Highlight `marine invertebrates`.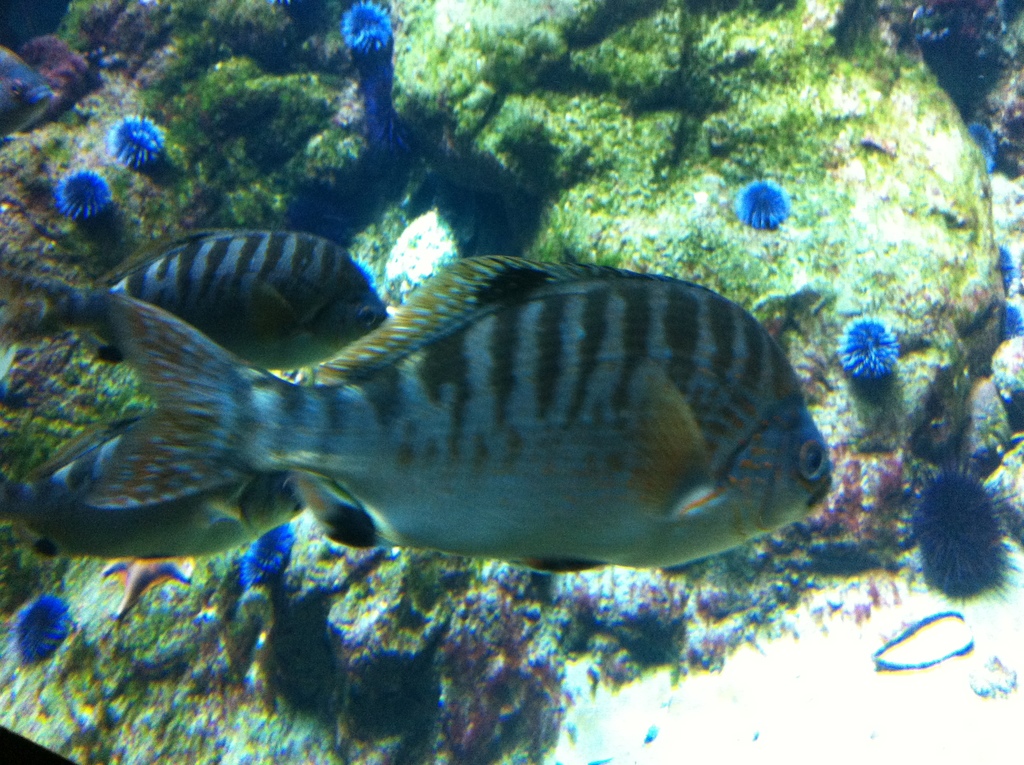
Highlighted region: detection(980, 367, 1023, 420).
